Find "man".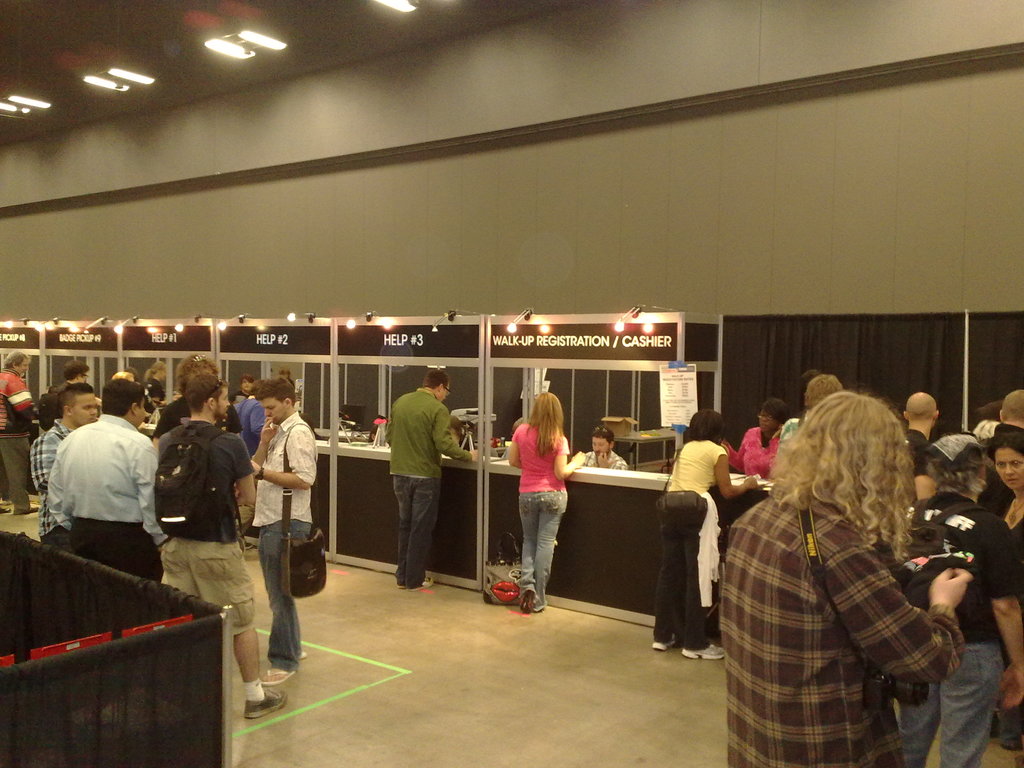
[895,392,933,521].
